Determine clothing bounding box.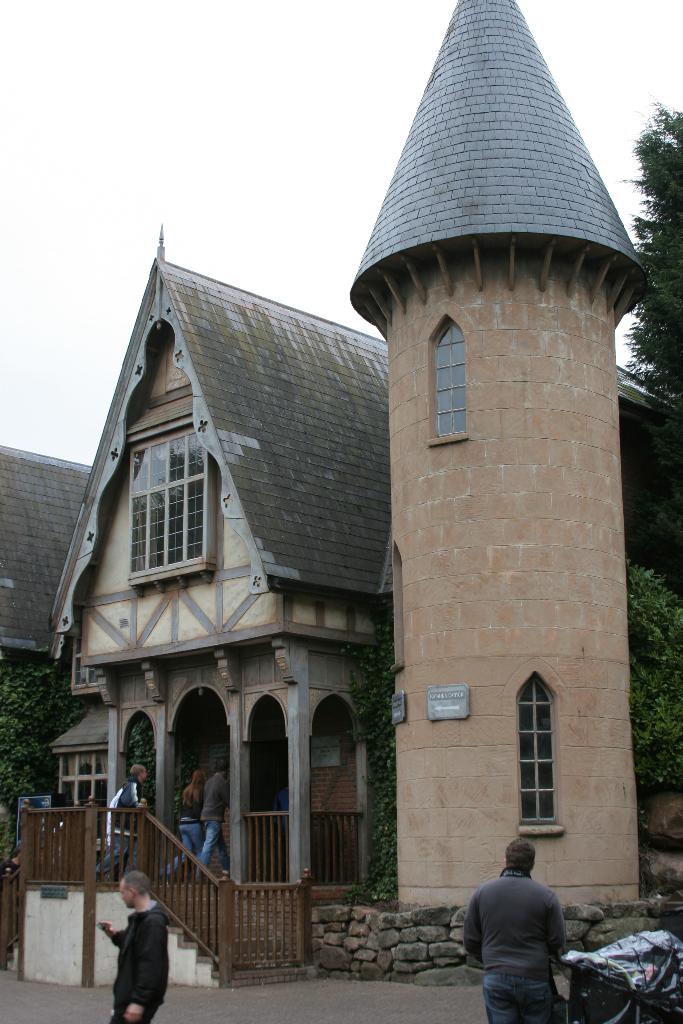
Determined: [x1=199, y1=779, x2=234, y2=889].
